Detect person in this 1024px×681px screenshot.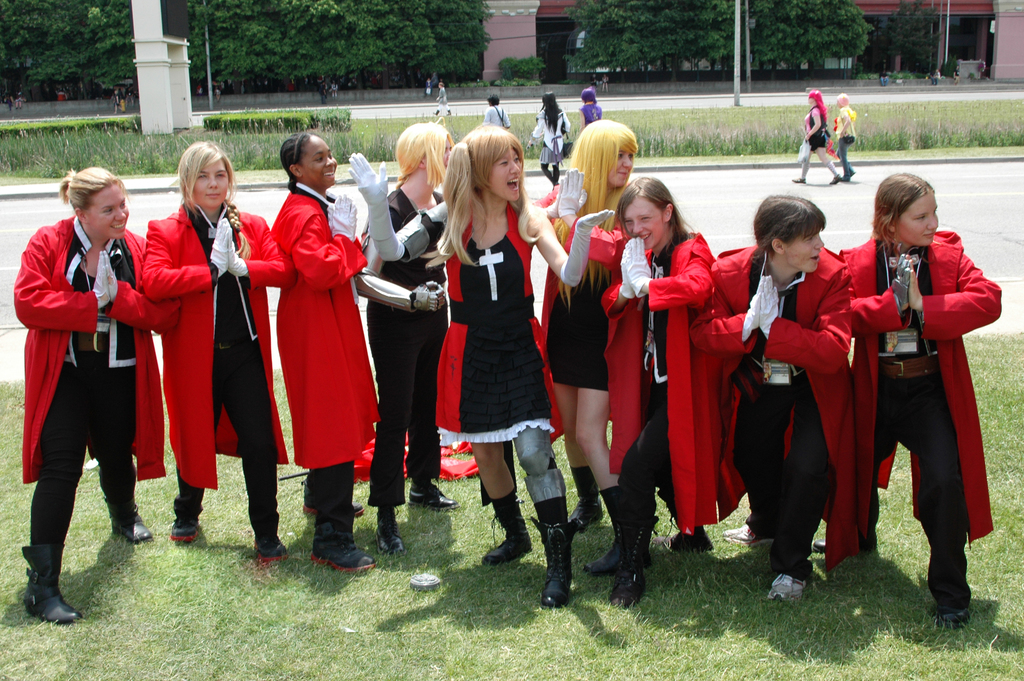
Detection: crop(838, 172, 1004, 626).
